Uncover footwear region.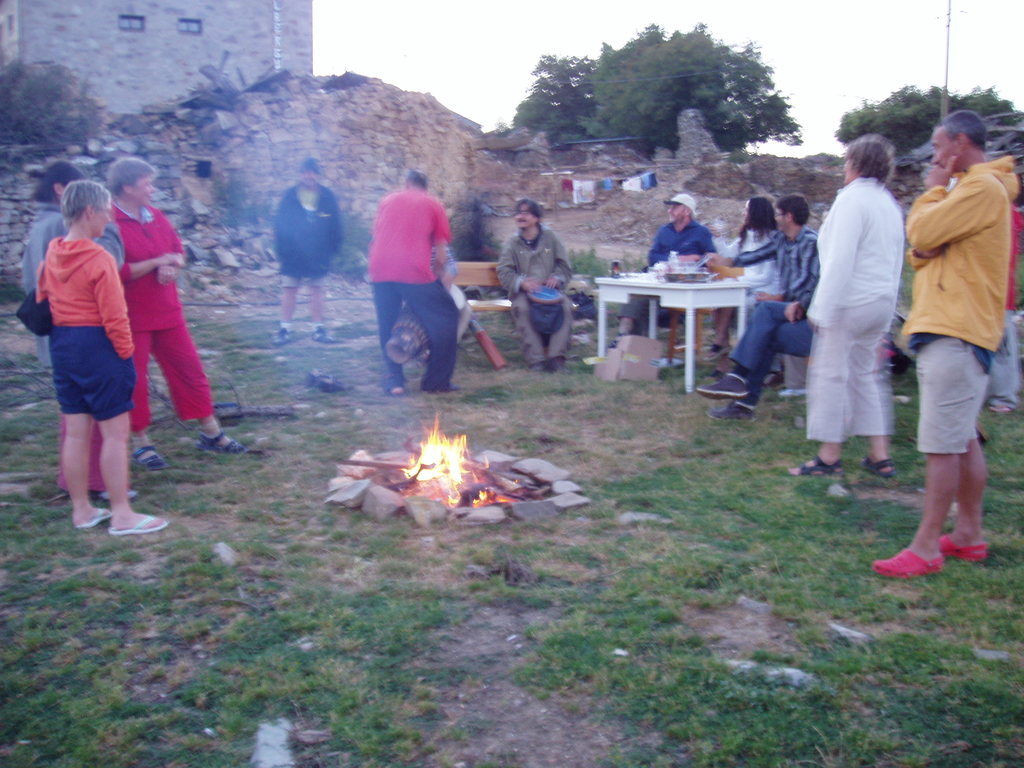
Uncovered: [879, 522, 975, 589].
